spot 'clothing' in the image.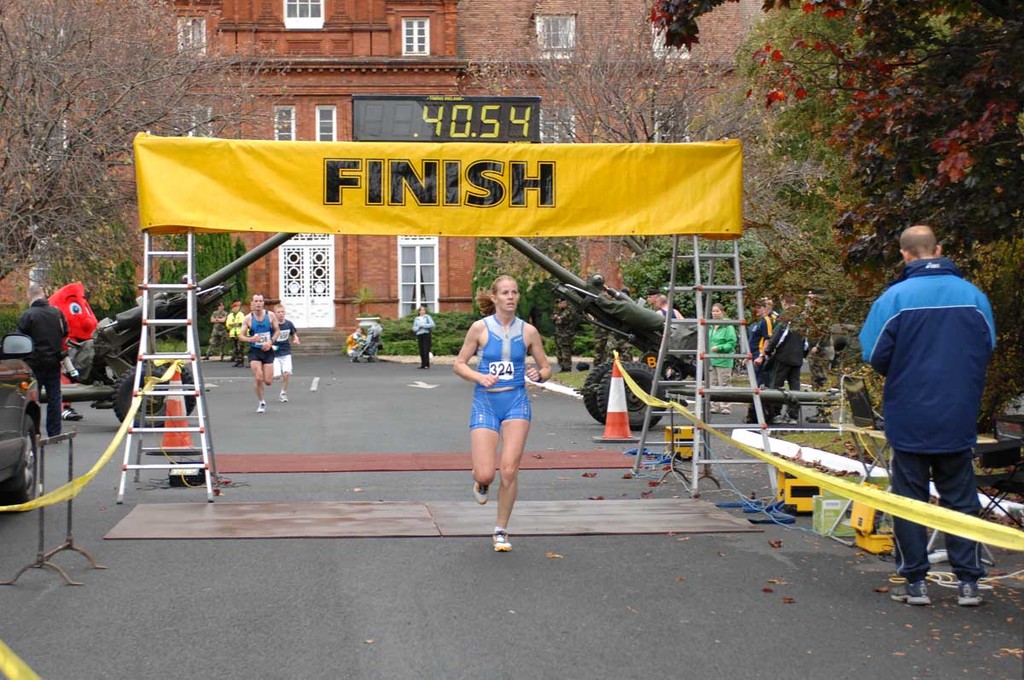
'clothing' found at bbox=[226, 307, 247, 348].
